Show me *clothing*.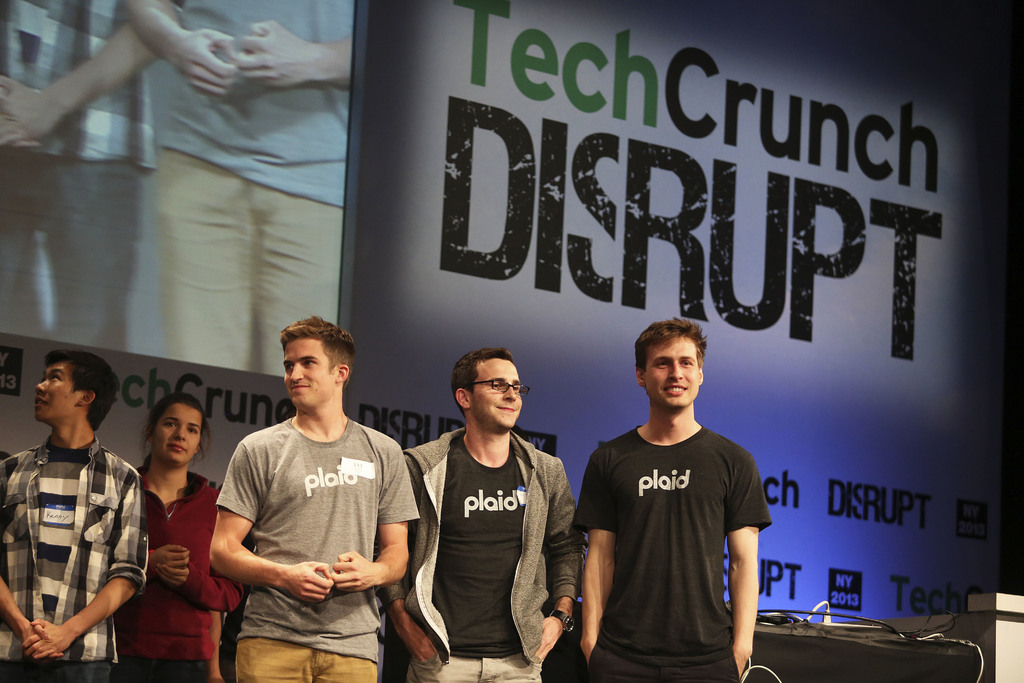
*clothing* is here: 0, 0, 158, 352.
